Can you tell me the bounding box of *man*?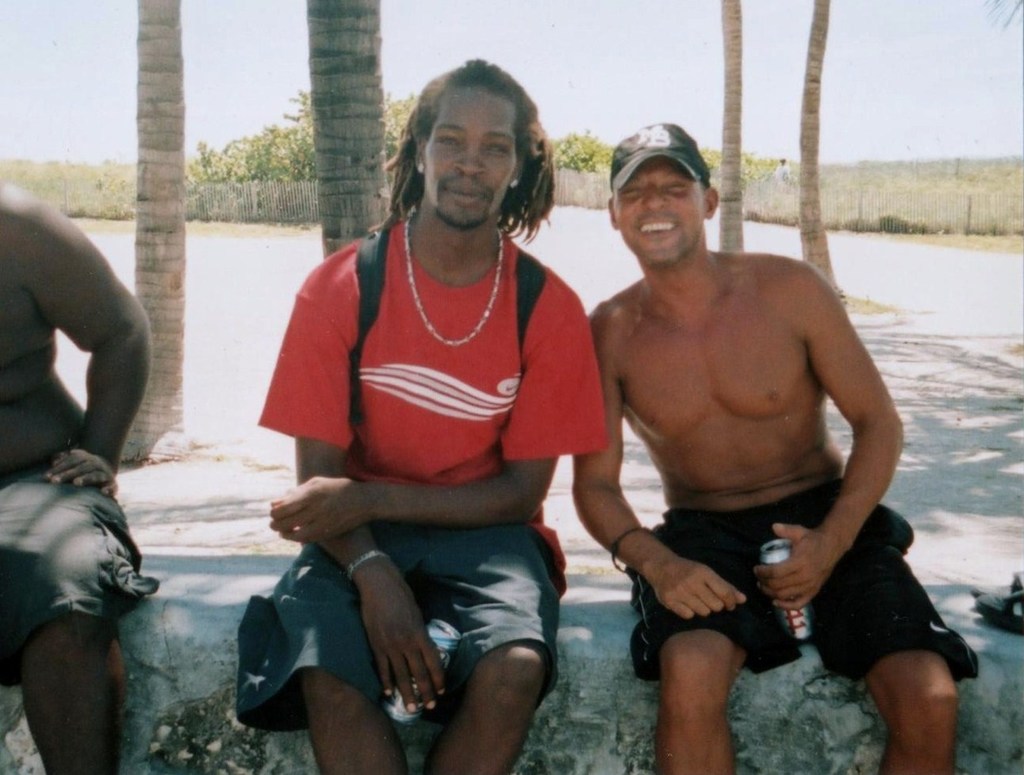
detection(559, 136, 920, 745).
